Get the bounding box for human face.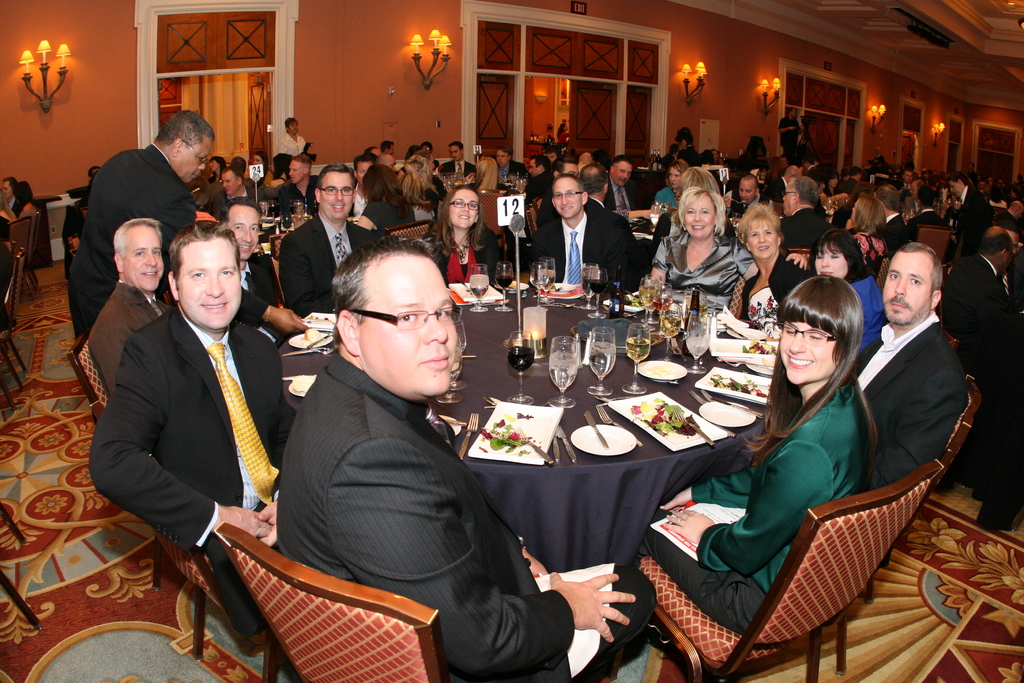
region(739, 180, 757, 205).
